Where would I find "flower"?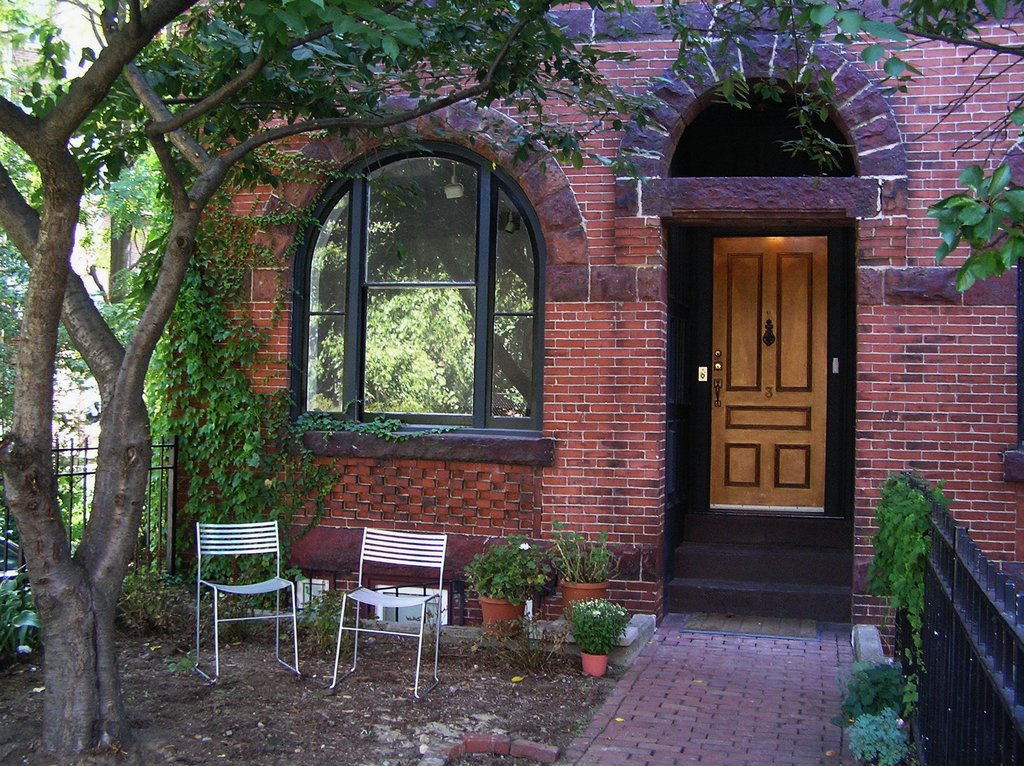
At bbox(588, 601, 602, 630).
